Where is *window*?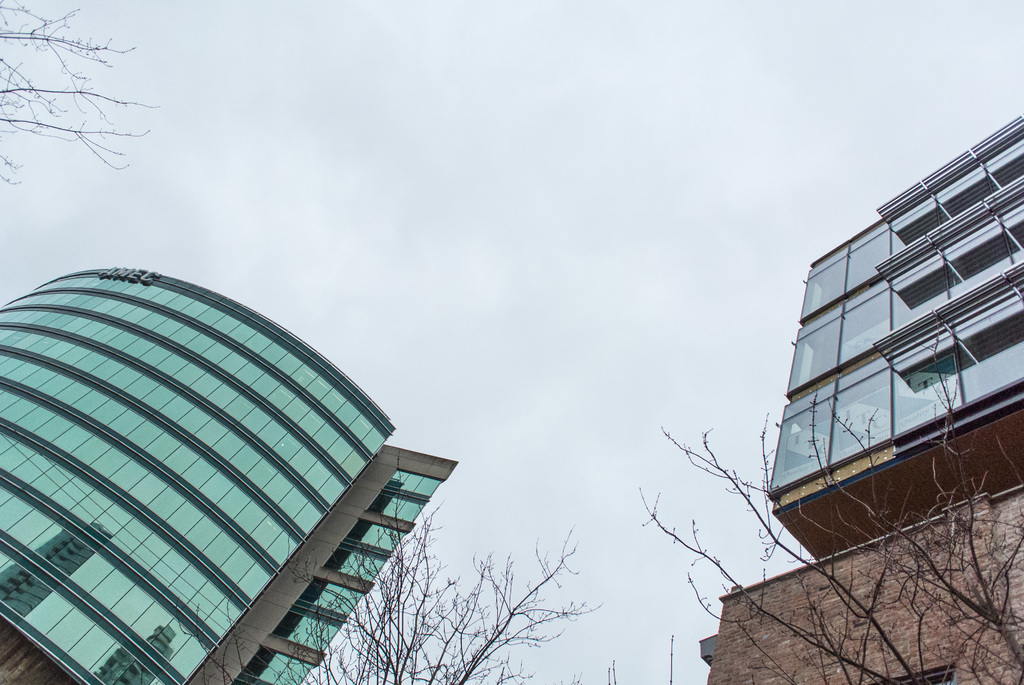
<bbox>230, 468, 440, 684</bbox>.
